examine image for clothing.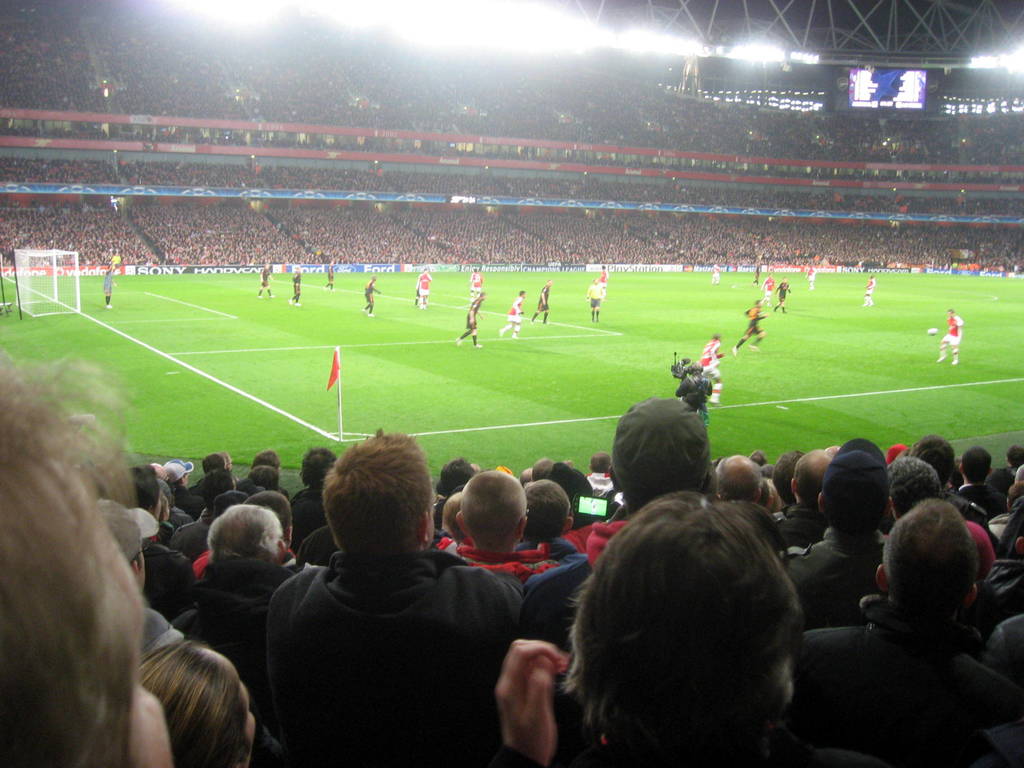
Examination result: 948 486 1000 520.
